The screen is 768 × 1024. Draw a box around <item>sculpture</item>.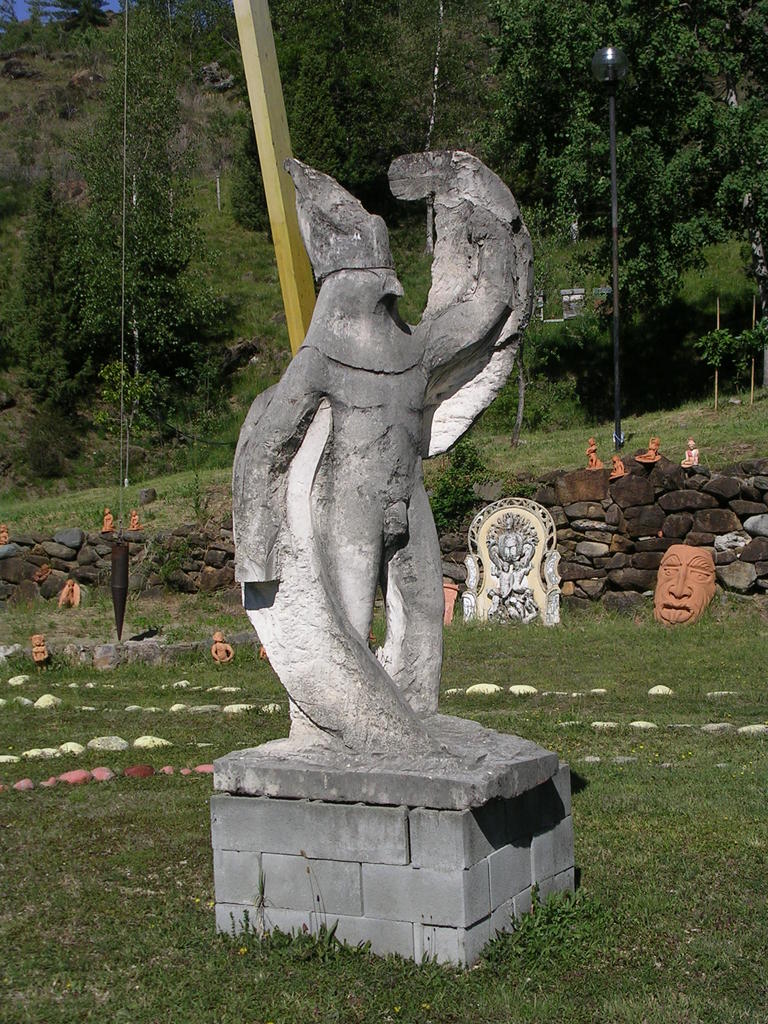
[609,453,627,478].
